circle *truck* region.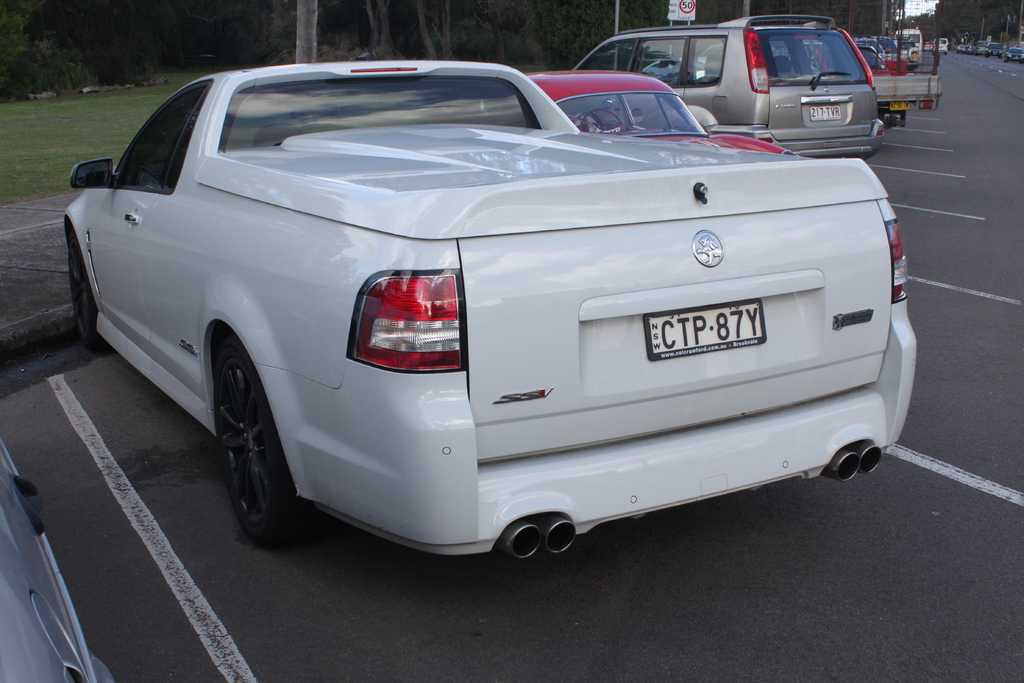
Region: <box>41,63,951,584</box>.
